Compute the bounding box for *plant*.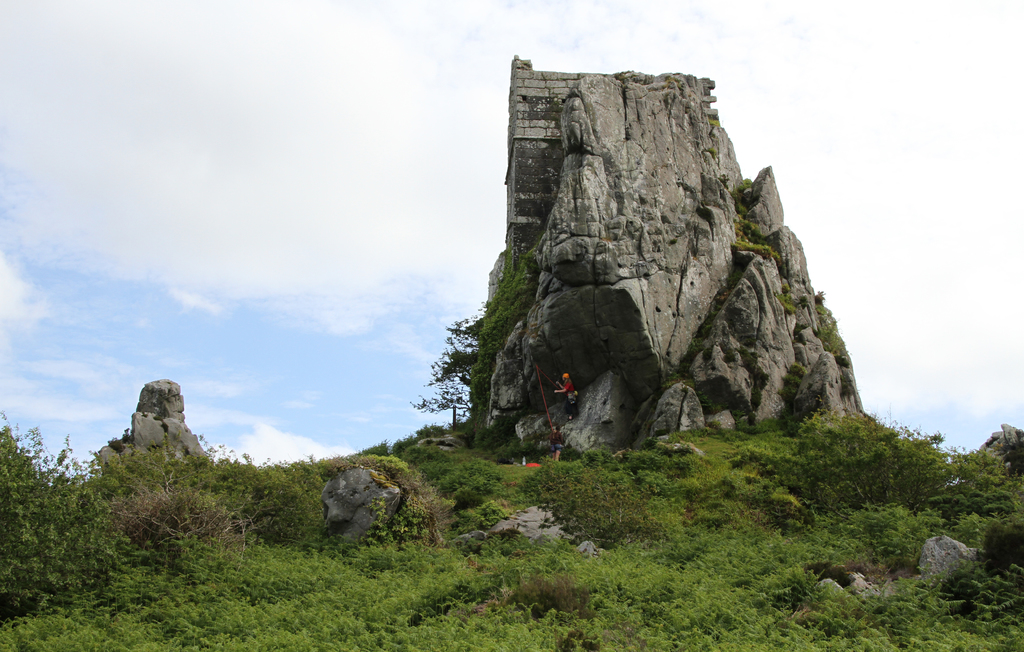
(776,289,795,304).
